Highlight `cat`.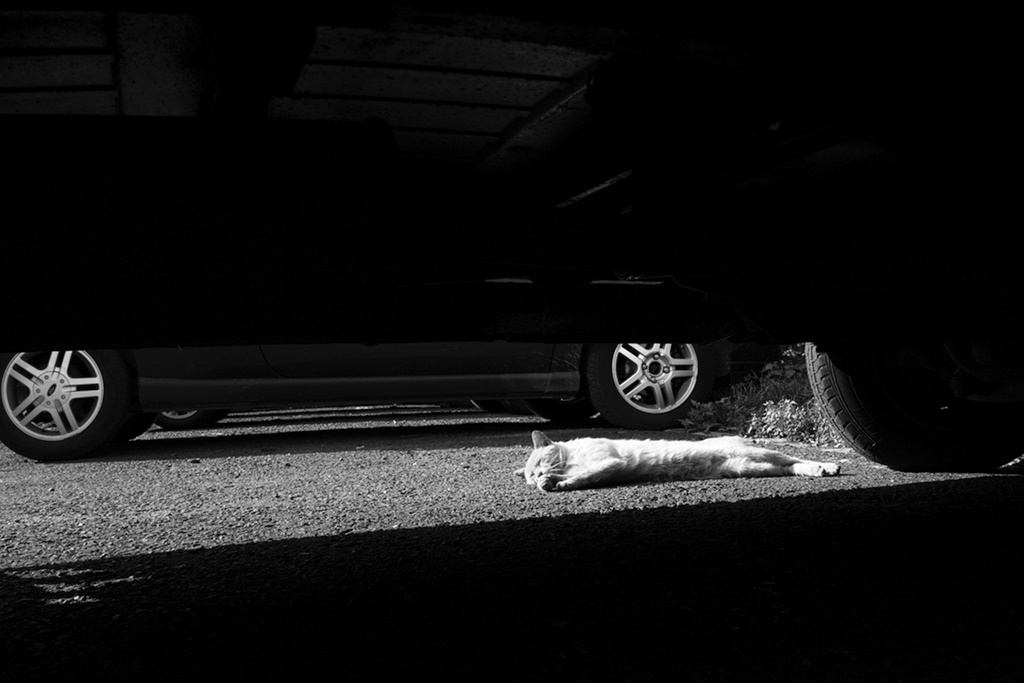
Highlighted region: {"left": 509, "top": 431, "right": 841, "bottom": 493}.
